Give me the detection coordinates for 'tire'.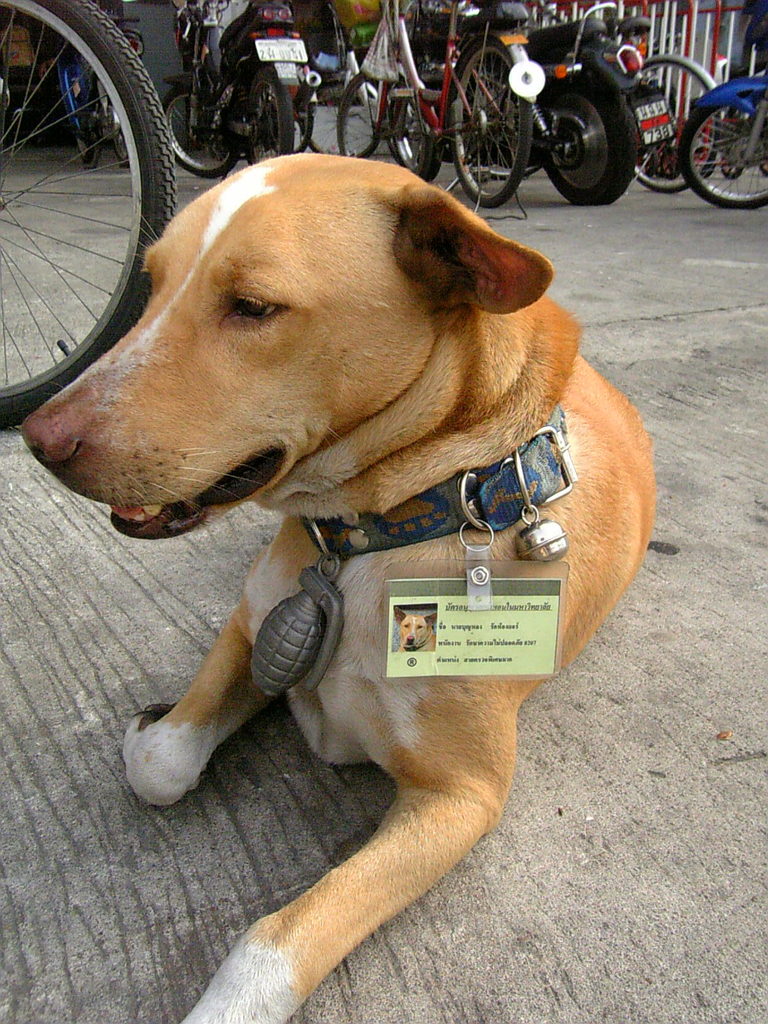
{"left": 539, "top": 78, "right": 642, "bottom": 207}.
